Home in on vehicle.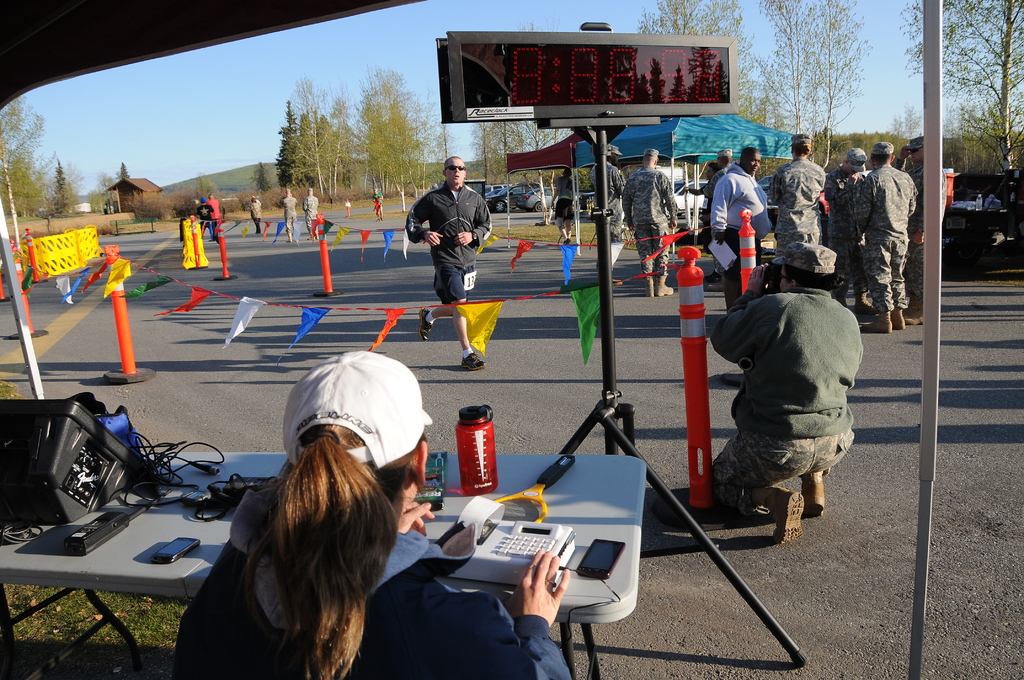
Homed in at bbox=[517, 184, 559, 214].
